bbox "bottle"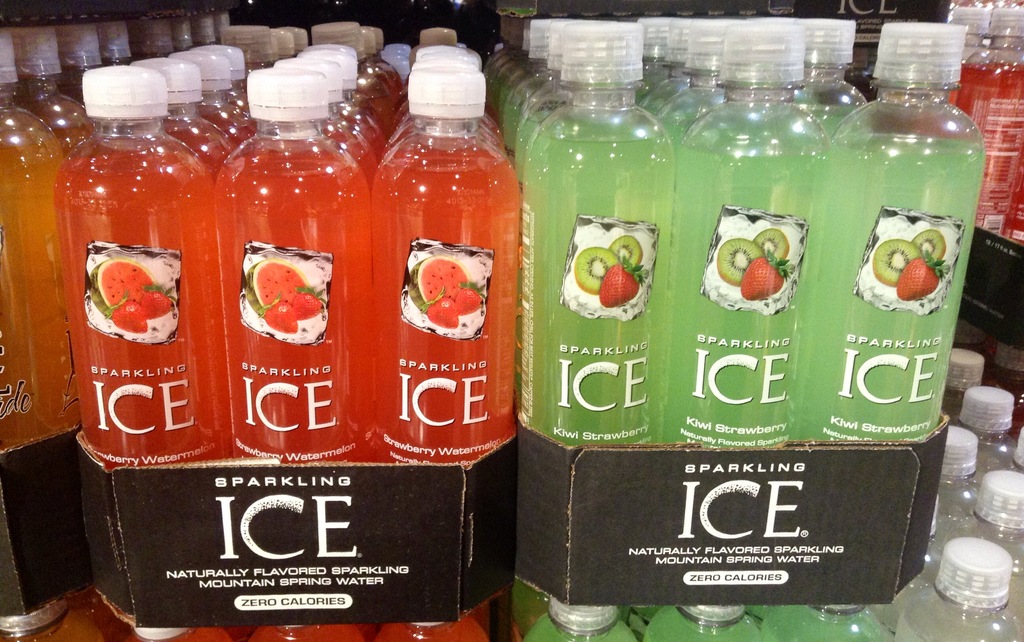
742/18/867/134
